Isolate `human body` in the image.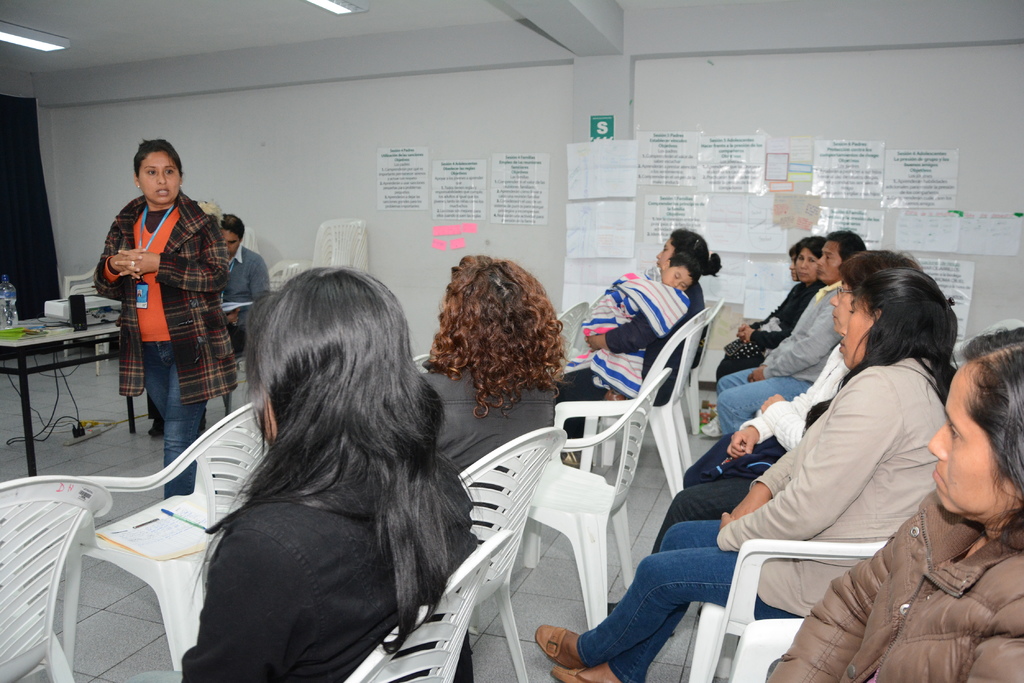
Isolated region: region(89, 137, 229, 506).
